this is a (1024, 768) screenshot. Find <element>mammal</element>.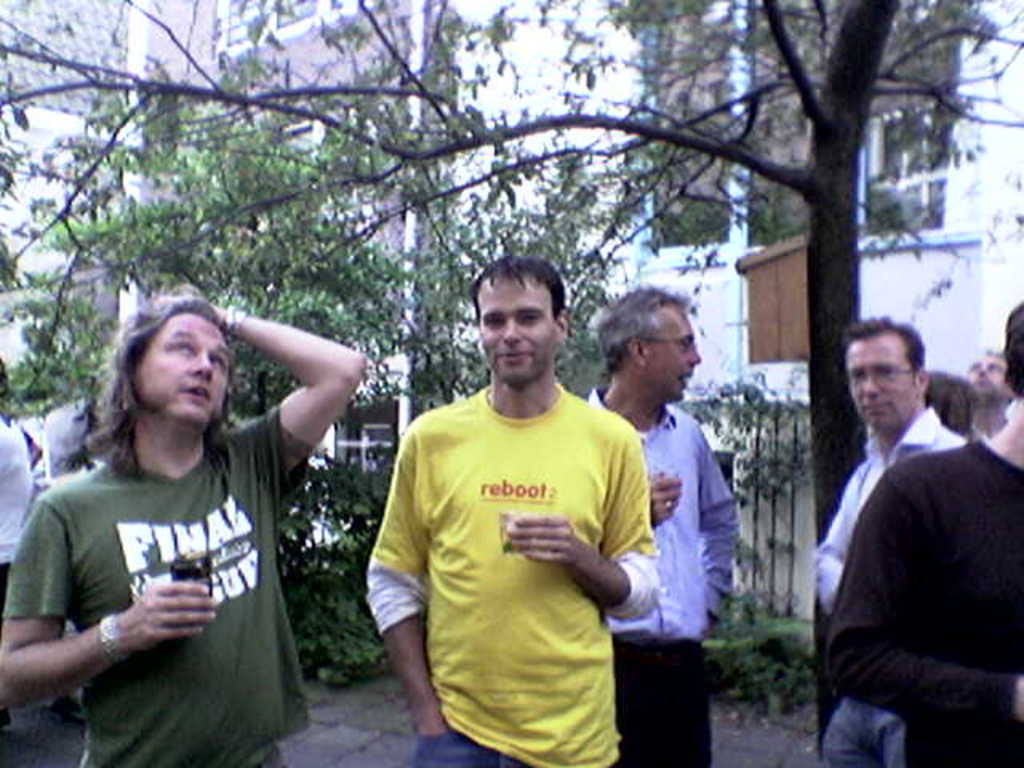
Bounding box: 928 368 976 445.
